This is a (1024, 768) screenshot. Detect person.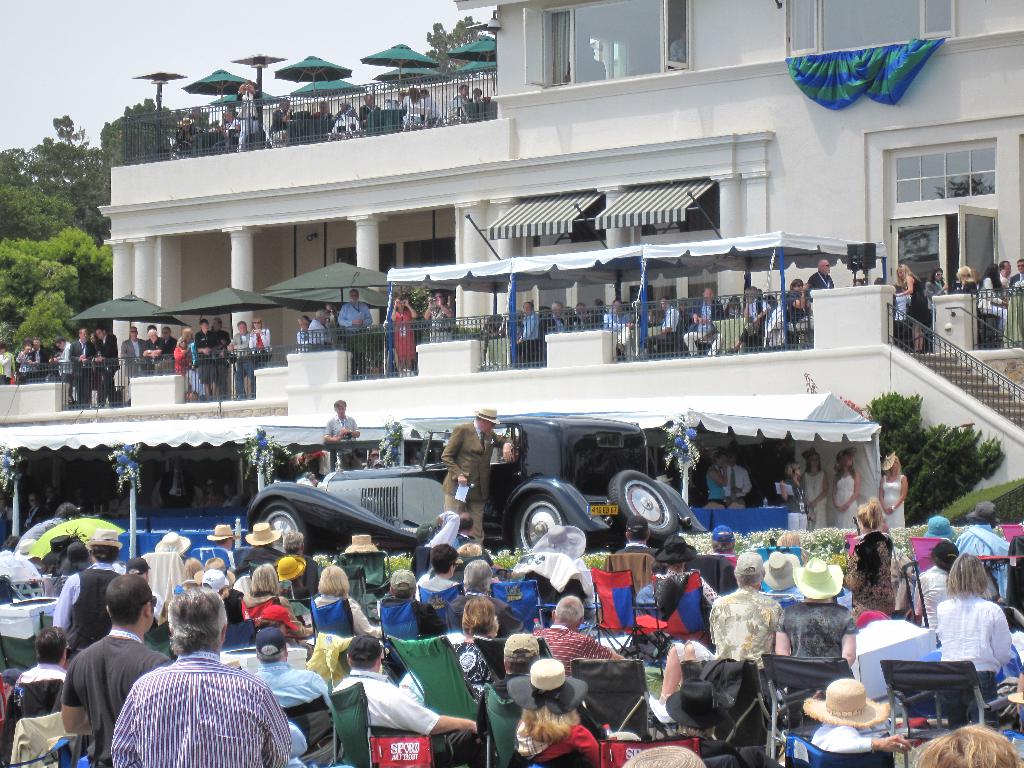
(334,634,474,767).
